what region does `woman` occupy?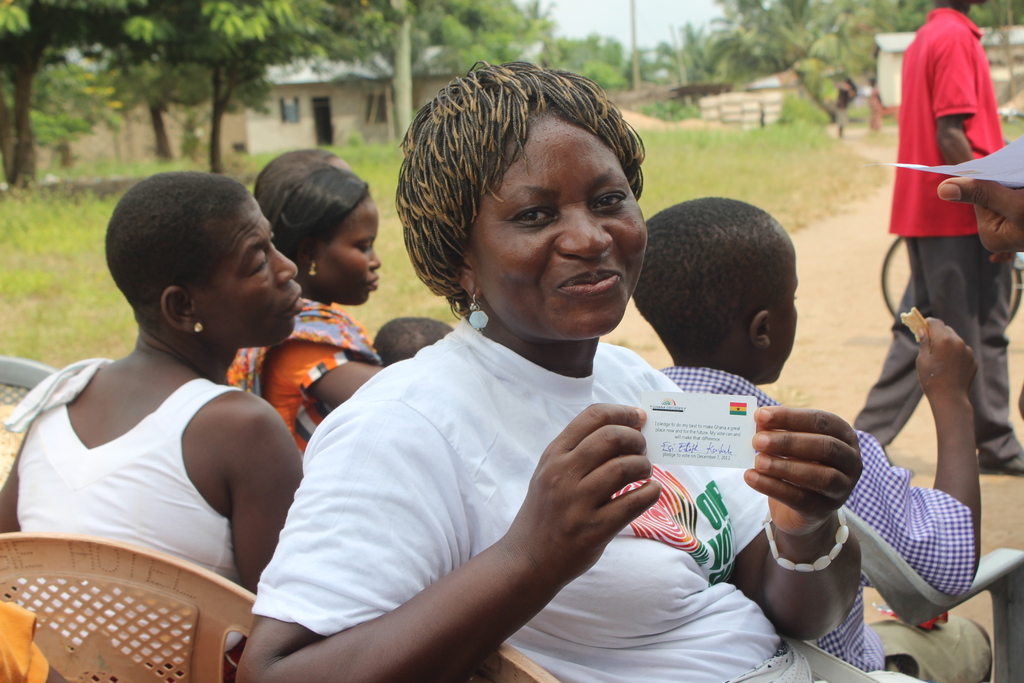
<box>237,58,861,682</box>.
